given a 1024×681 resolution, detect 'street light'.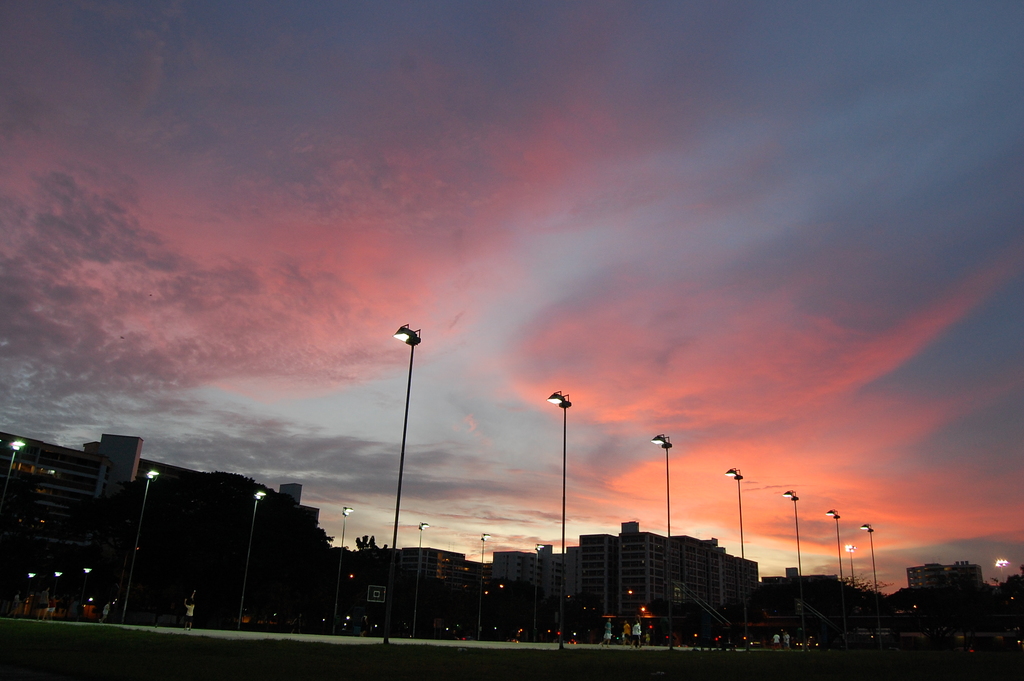
rect(238, 488, 267, 625).
